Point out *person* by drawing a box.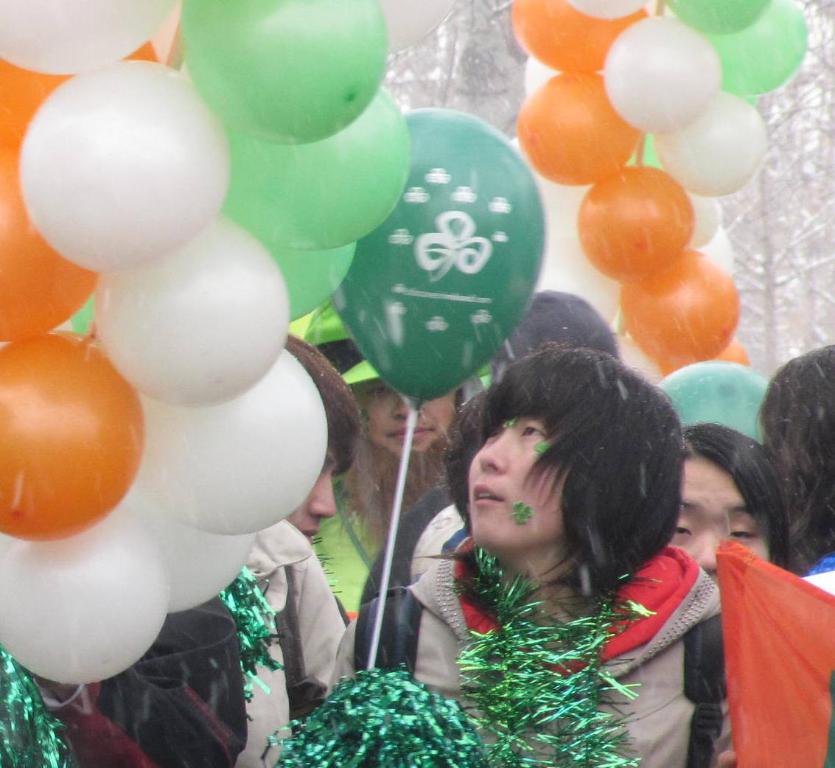
{"x1": 324, "y1": 343, "x2": 737, "y2": 767}.
